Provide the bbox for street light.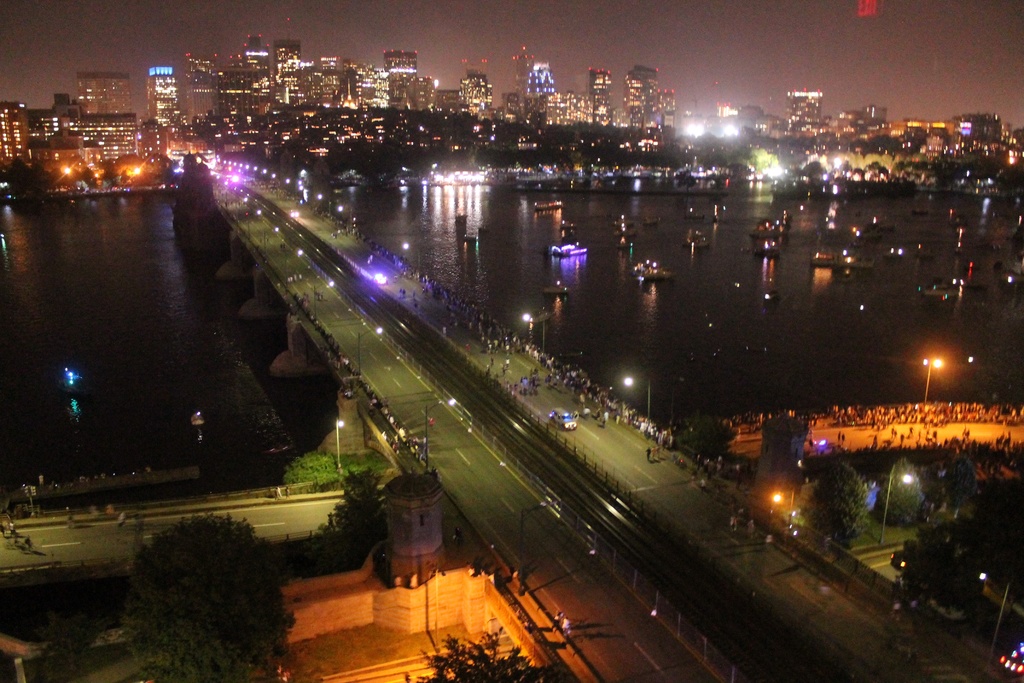
285:175:300:201.
